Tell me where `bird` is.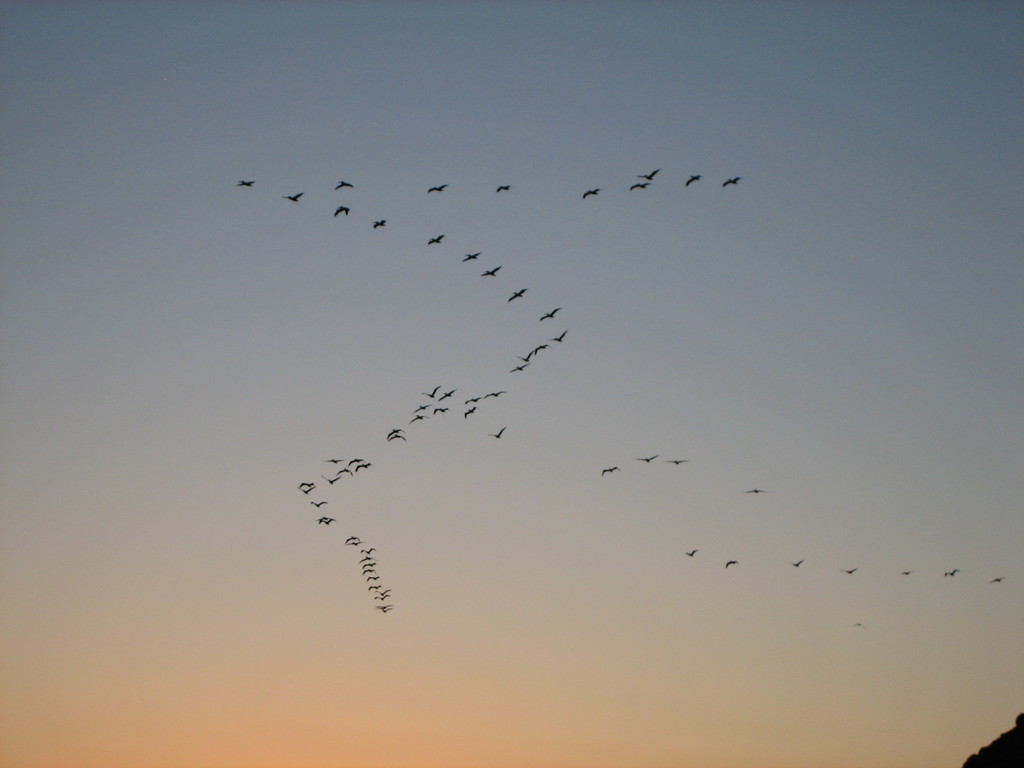
`bird` is at [x1=686, y1=546, x2=698, y2=563].
